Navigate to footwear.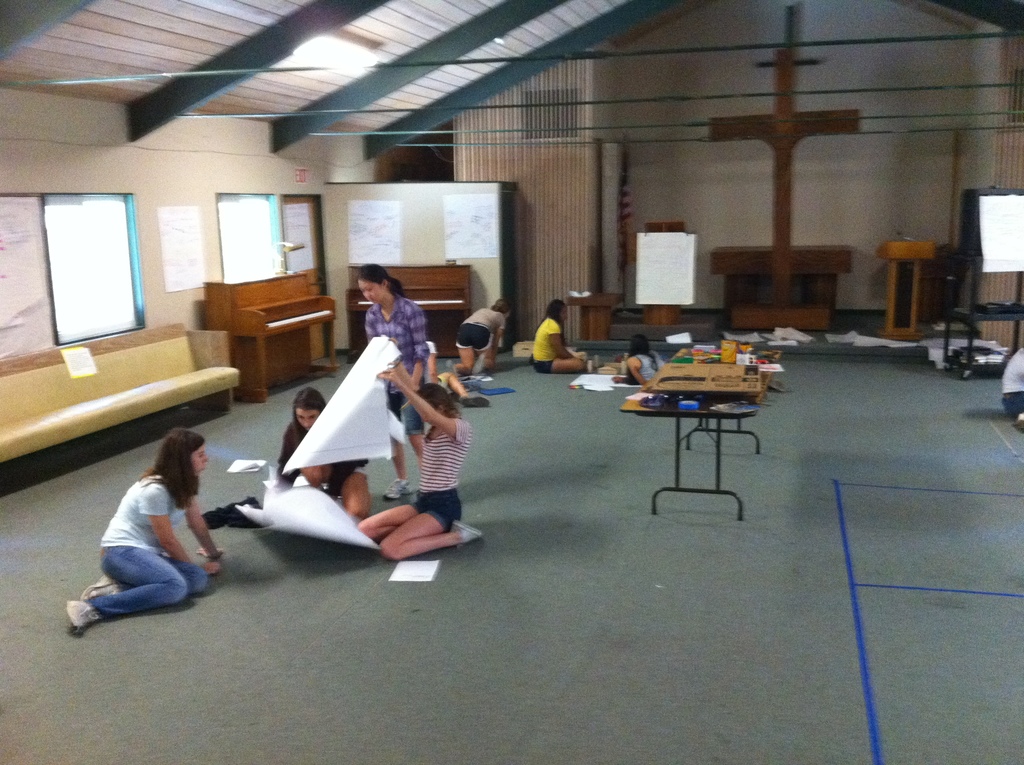
Navigation target: <bbox>68, 596, 102, 633</bbox>.
